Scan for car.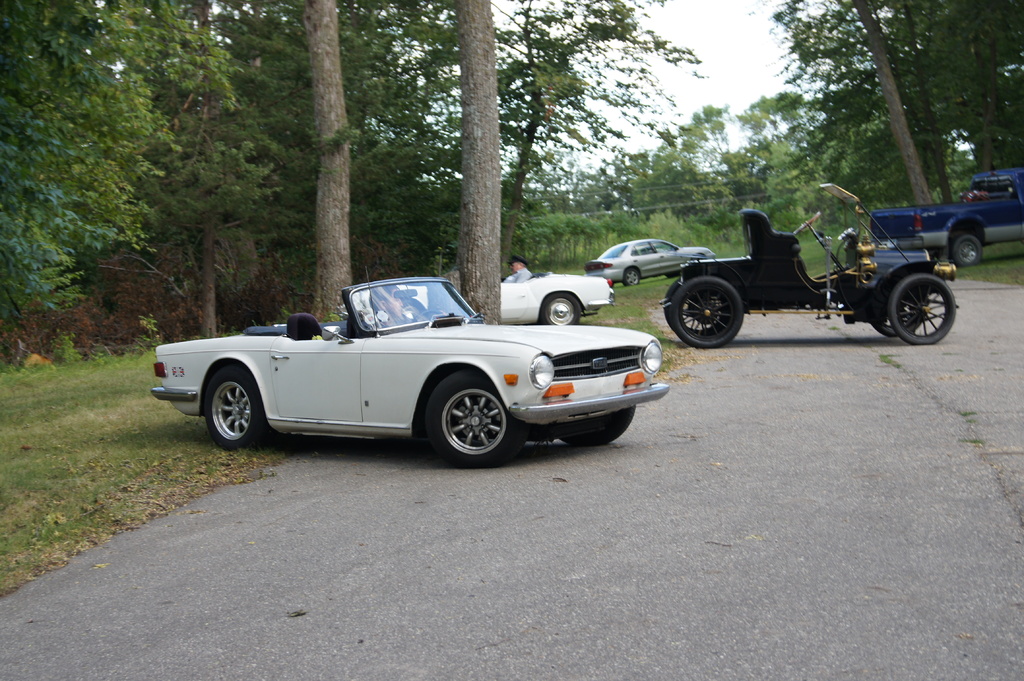
Scan result: select_region(659, 184, 957, 358).
